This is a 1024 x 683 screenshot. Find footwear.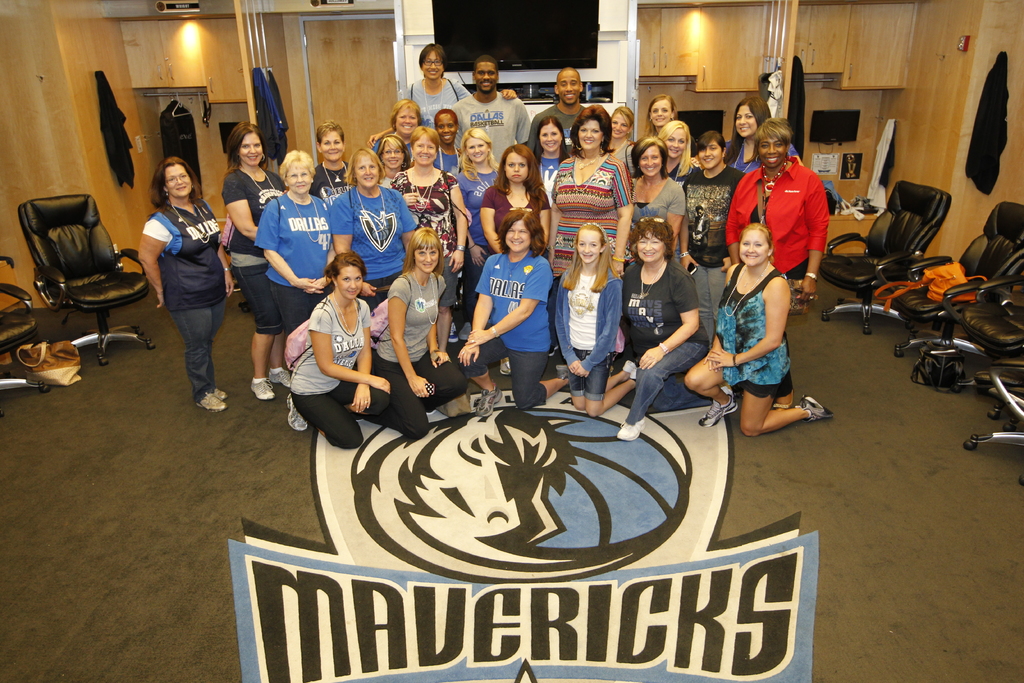
Bounding box: rect(476, 384, 503, 417).
